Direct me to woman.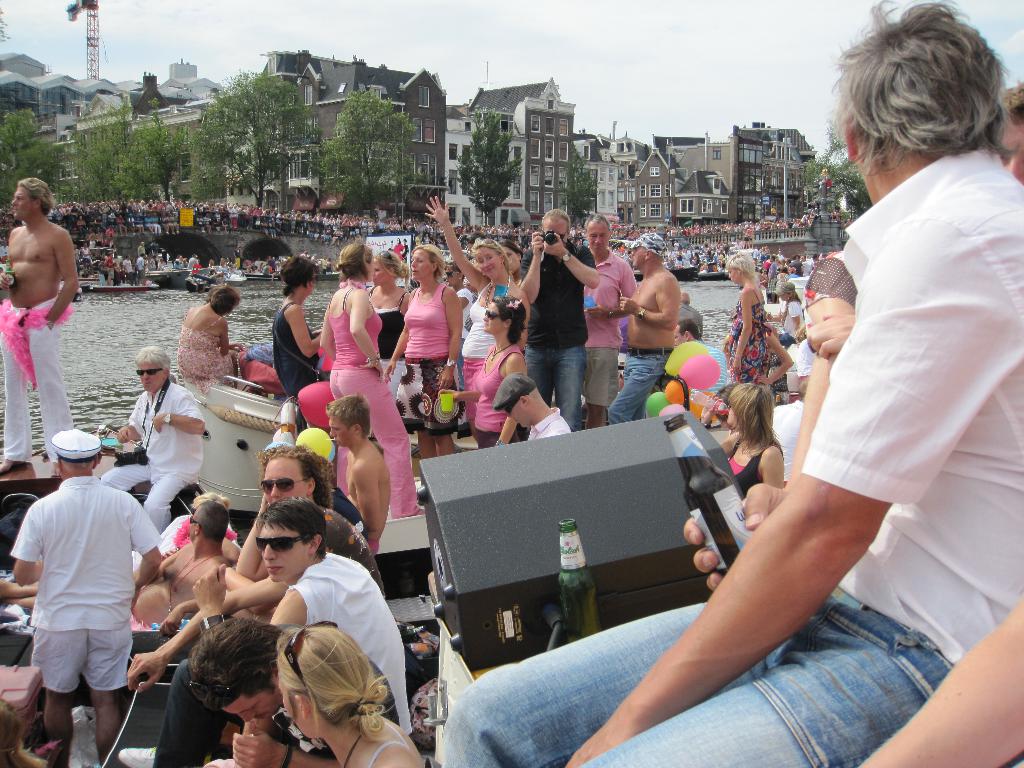
Direction: crop(708, 377, 784, 499).
